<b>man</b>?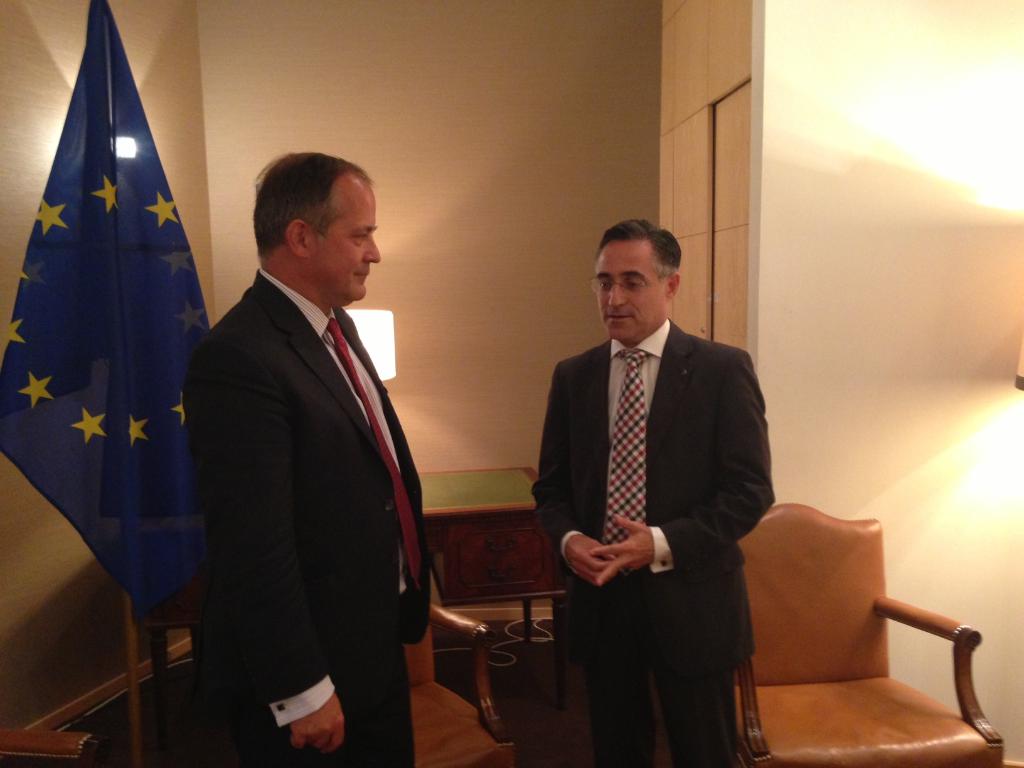
{"x1": 175, "y1": 126, "x2": 448, "y2": 767}
